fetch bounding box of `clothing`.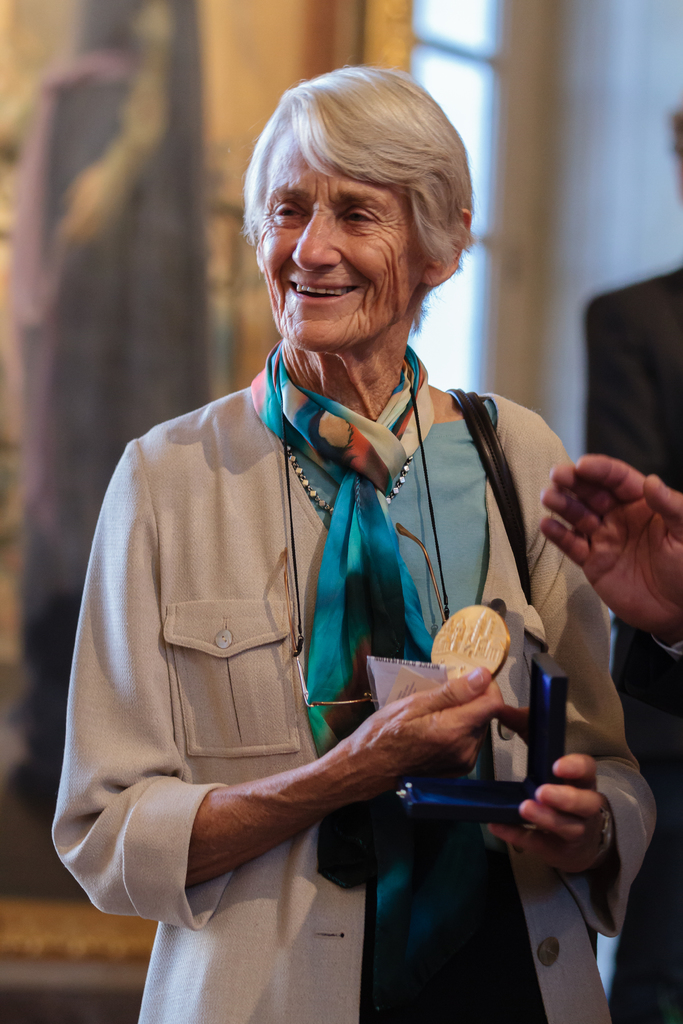
Bbox: {"left": 49, "top": 315, "right": 654, "bottom": 1023}.
